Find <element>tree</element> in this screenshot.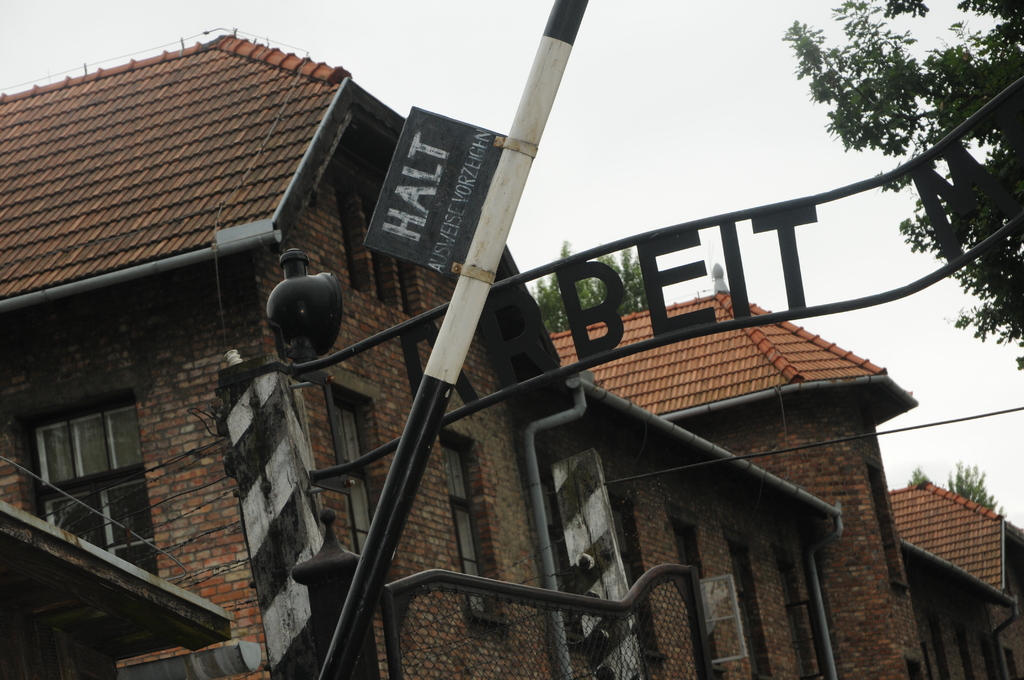
The bounding box for <element>tree</element> is bbox=[787, 0, 1023, 362].
